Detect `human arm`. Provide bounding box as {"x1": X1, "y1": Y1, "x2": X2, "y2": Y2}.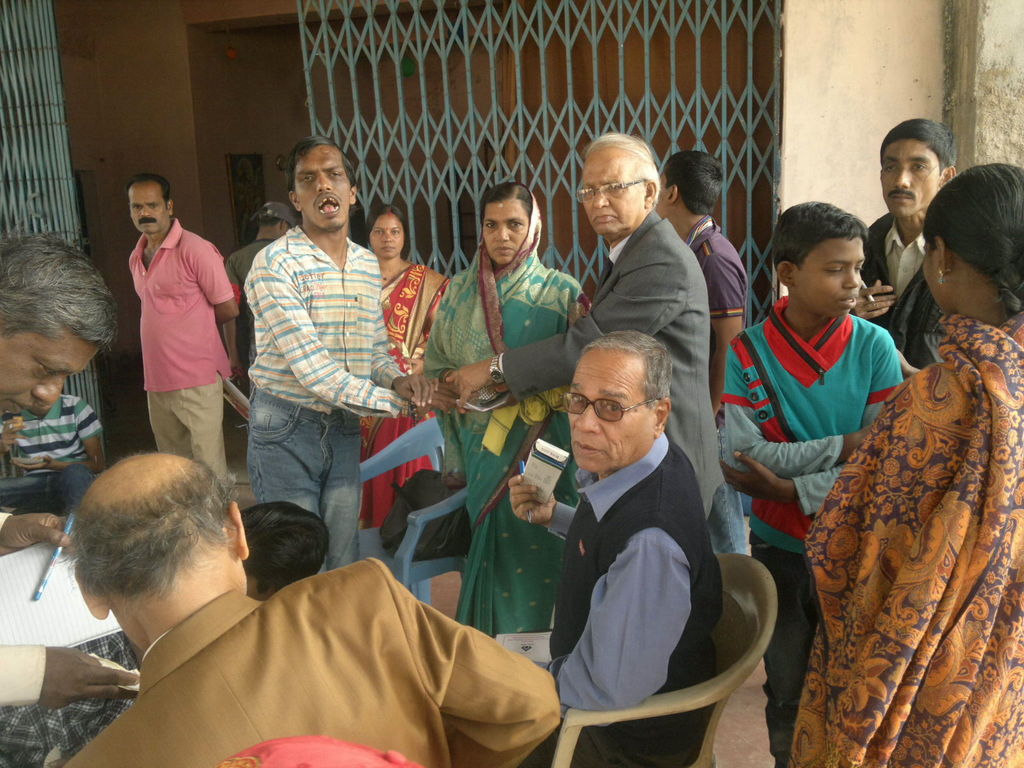
{"x1": 217, "y1": 244, "x2": 248, "y2": 393}.
